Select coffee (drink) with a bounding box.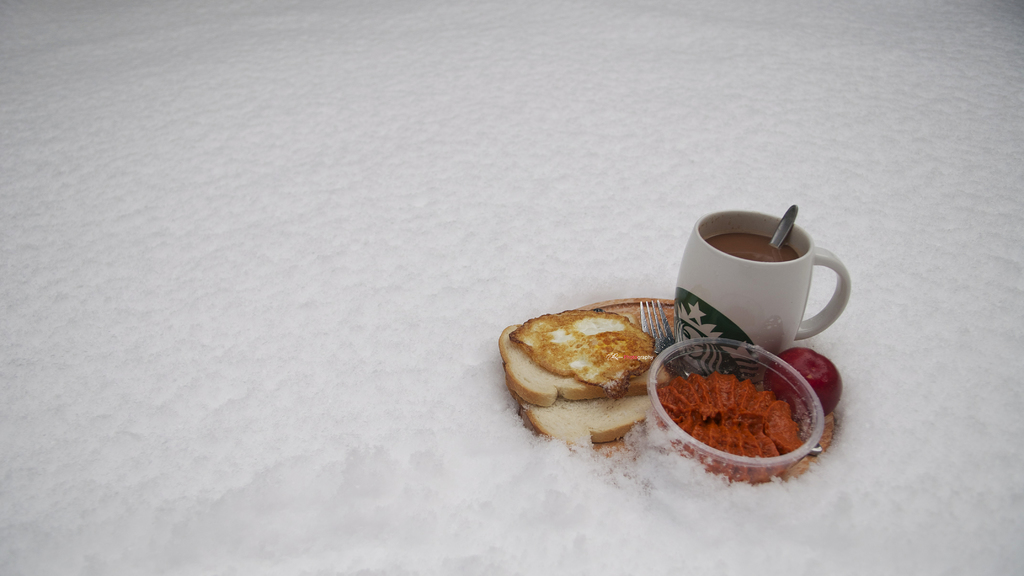
(704, 234, 800, 266).
